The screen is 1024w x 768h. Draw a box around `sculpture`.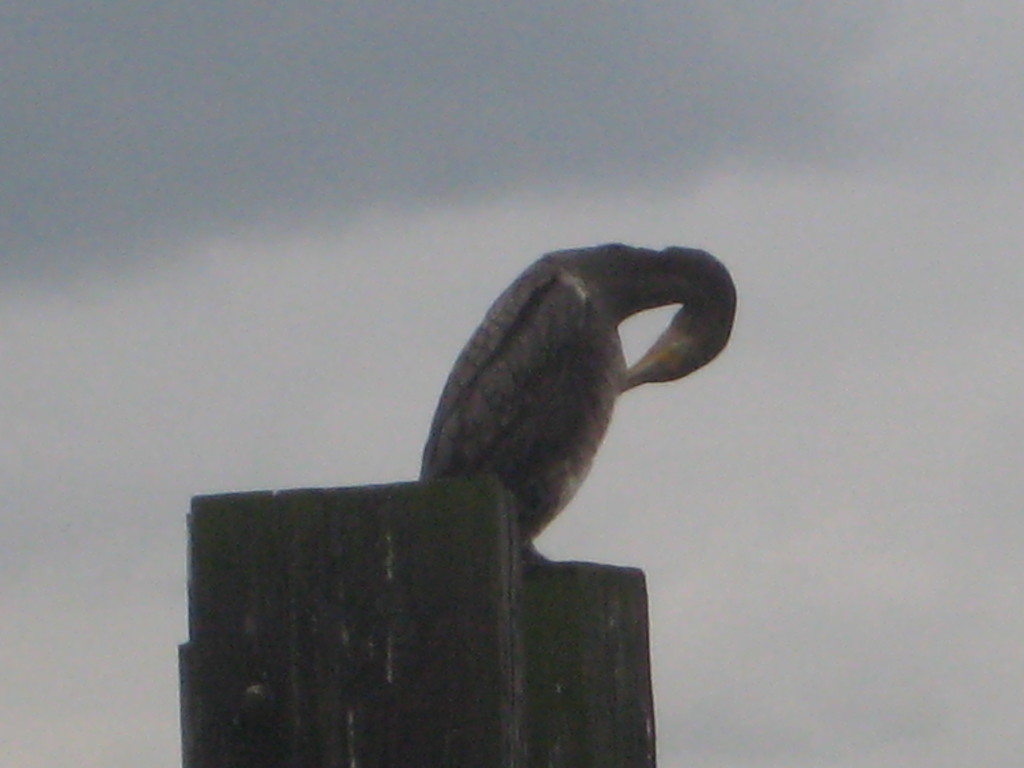
[426, 241, 736, 545].
